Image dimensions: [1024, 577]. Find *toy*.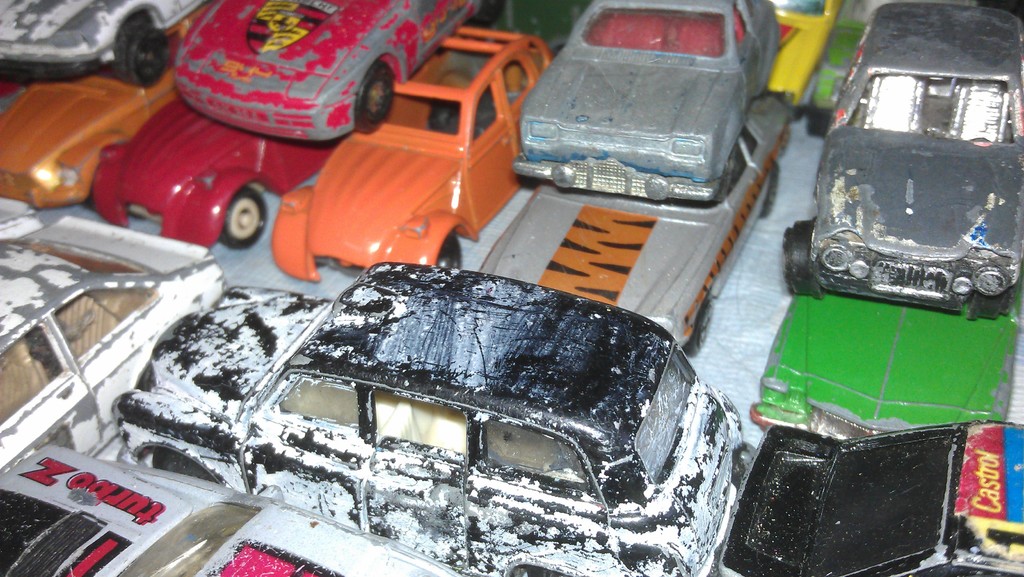
x1=82 y1=93 x2=364 y2=261.
